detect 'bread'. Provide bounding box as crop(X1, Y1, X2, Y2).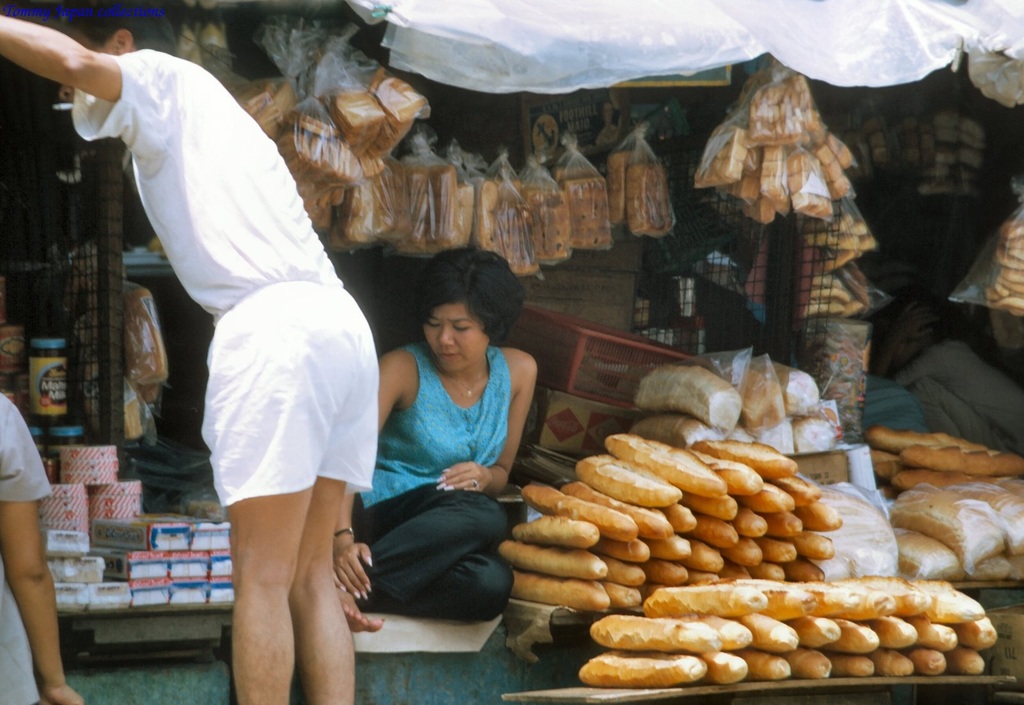
crop(122, 289, 166, 388).
